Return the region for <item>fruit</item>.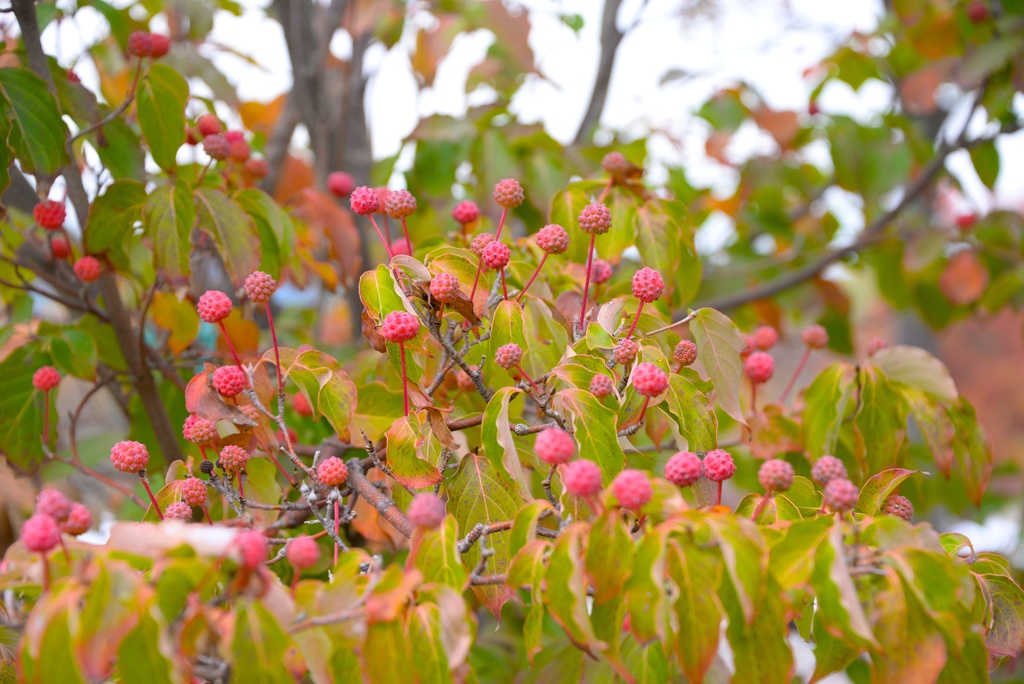
rect(227, 136, 246, 159).
